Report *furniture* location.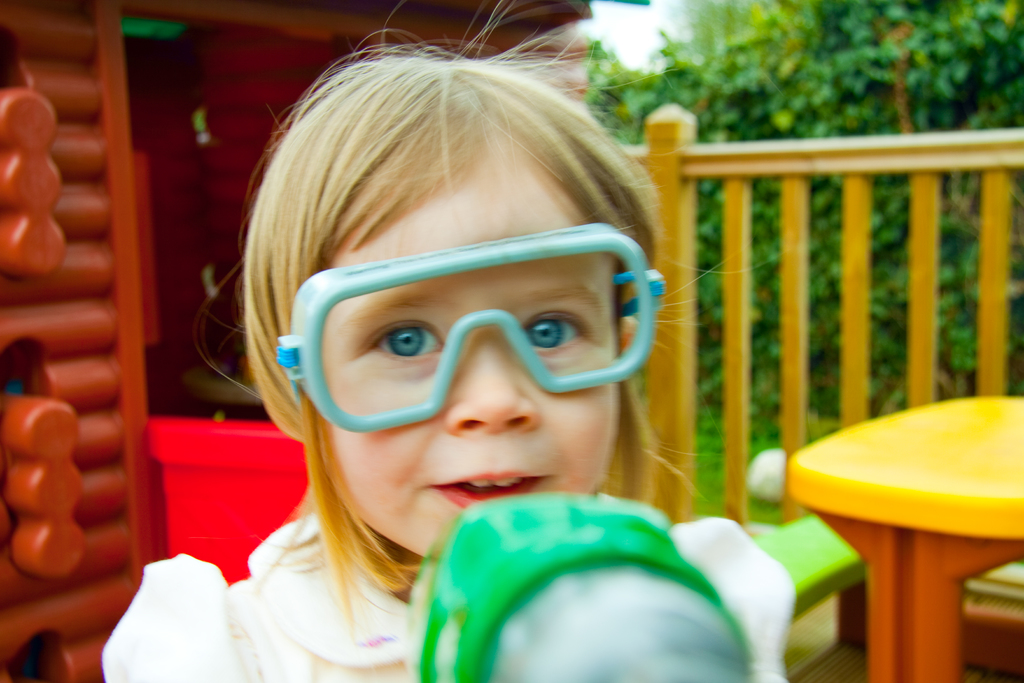
Report: (787, 388, 1023, 682).
